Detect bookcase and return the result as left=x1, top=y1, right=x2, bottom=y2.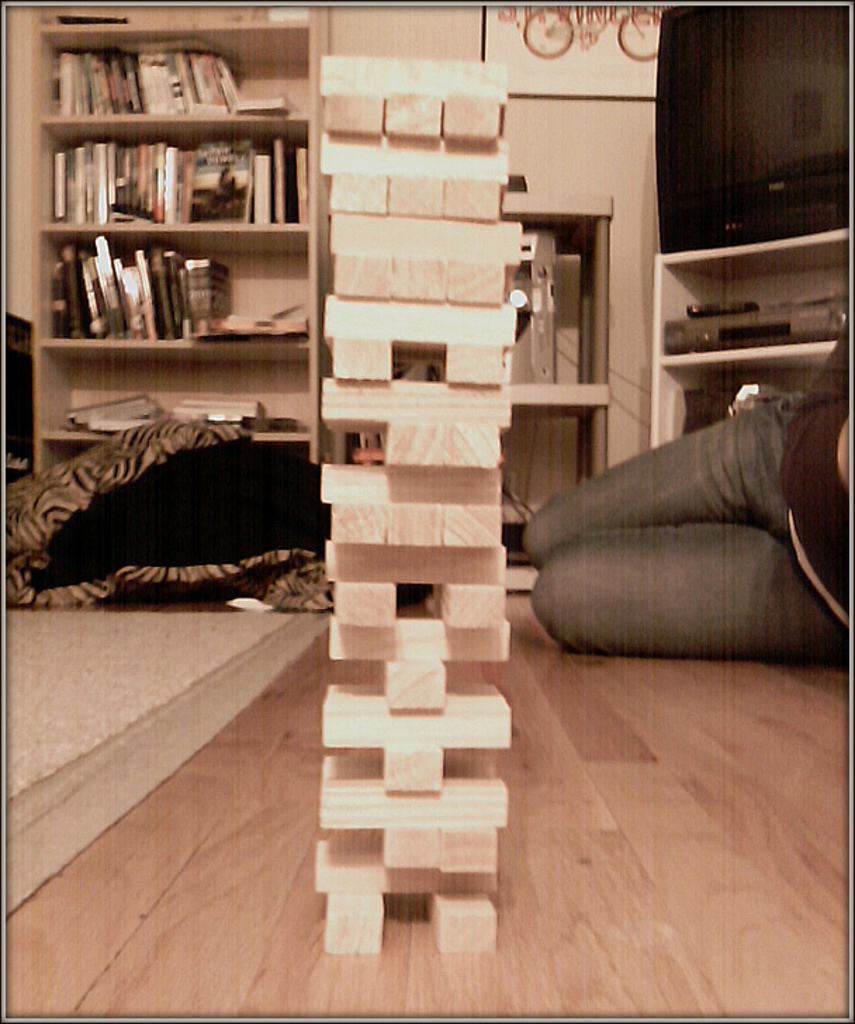
left=32, top=7, right=624, bottom=591.
